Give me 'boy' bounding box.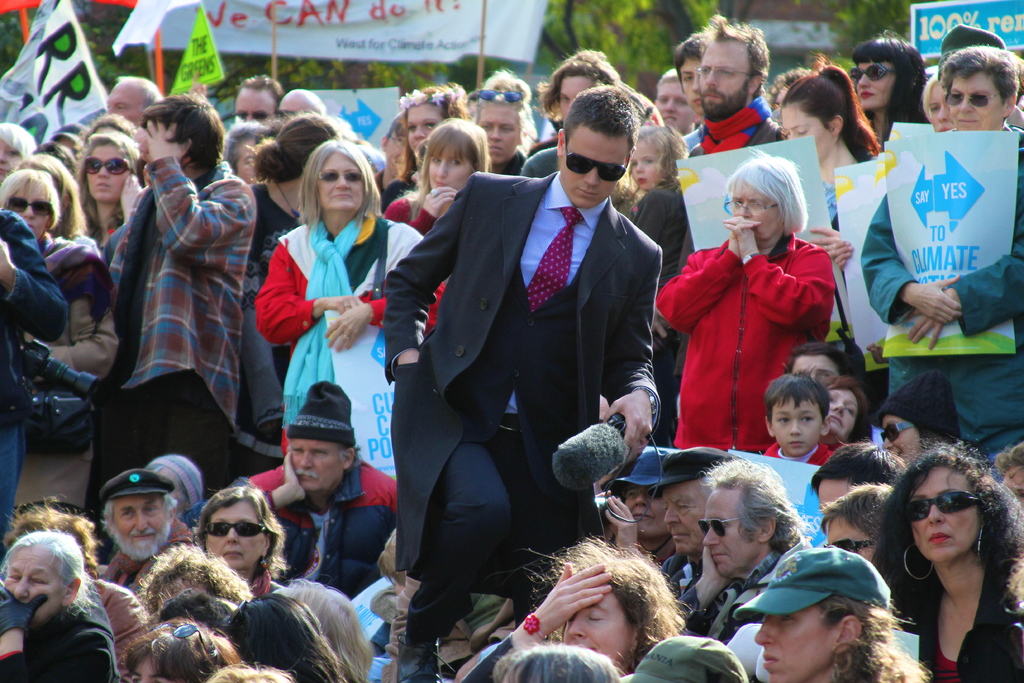
(left=767, top=374, right=836, bottom=460).
